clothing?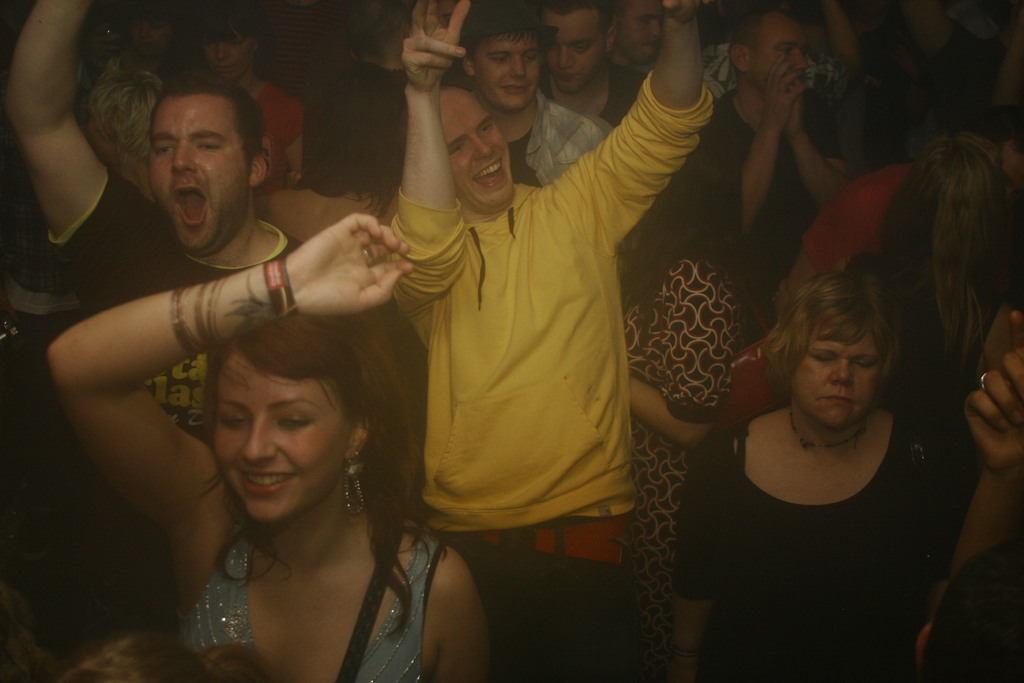
[391,62,716,682]
